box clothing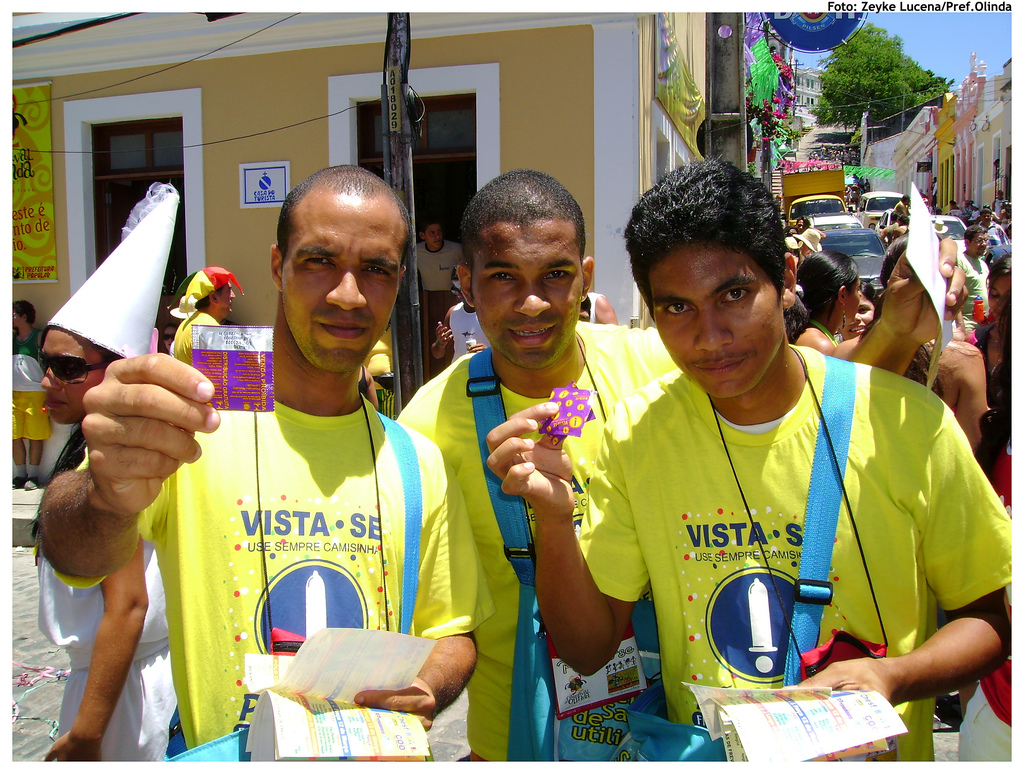
box=[893, 204, 906, 213]
